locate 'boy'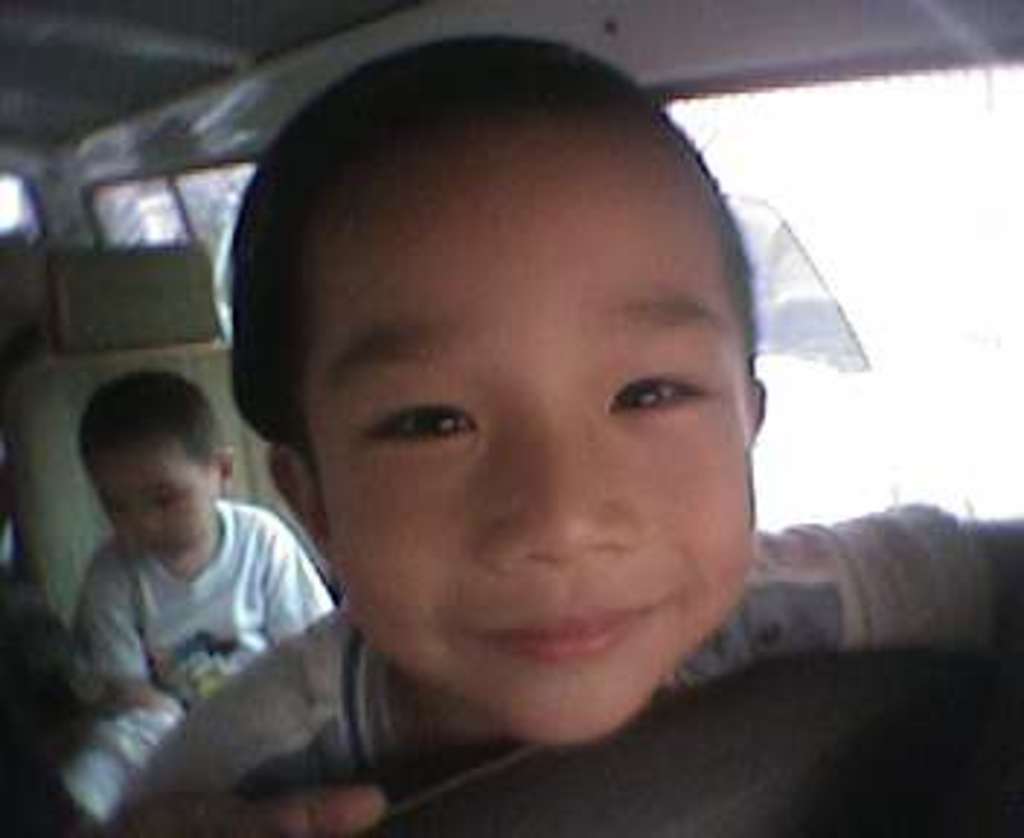
box=[119, 32, 1021, 835]
